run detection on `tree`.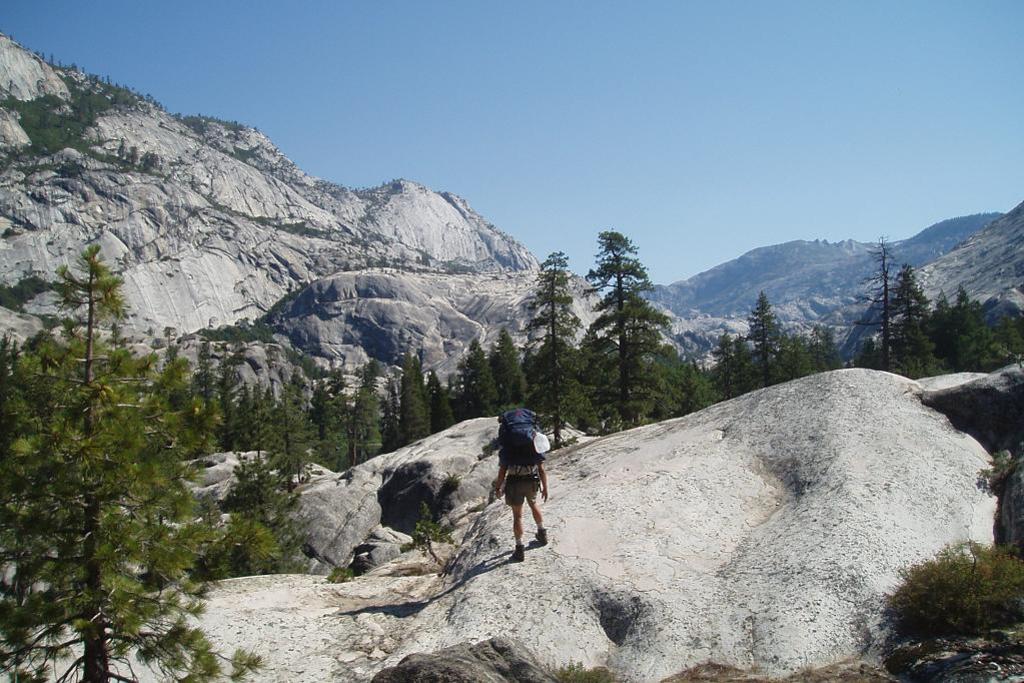
Result: (x1=582, y1=232, x2=679, y2=438).
